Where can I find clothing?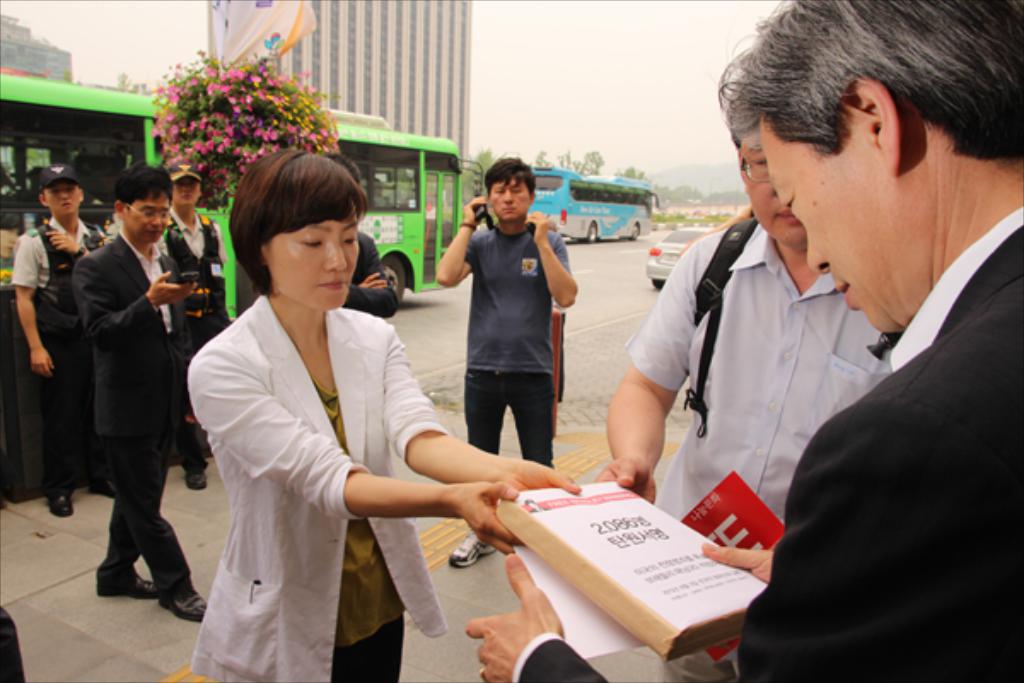
You can find it at 188,289,451,681.
